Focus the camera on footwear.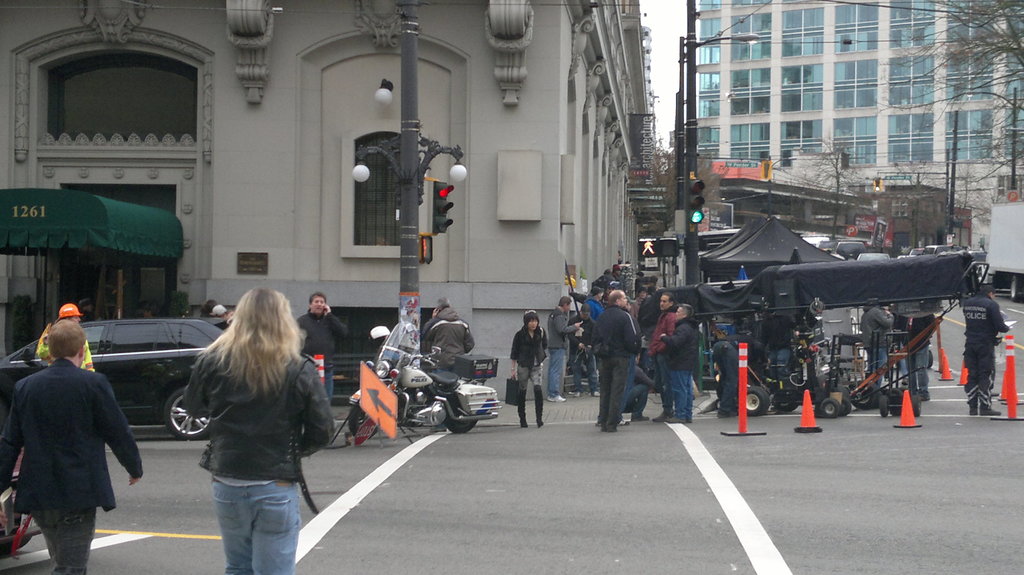
Focus region: x1=664 y1=418 x2=685 y2=423.
